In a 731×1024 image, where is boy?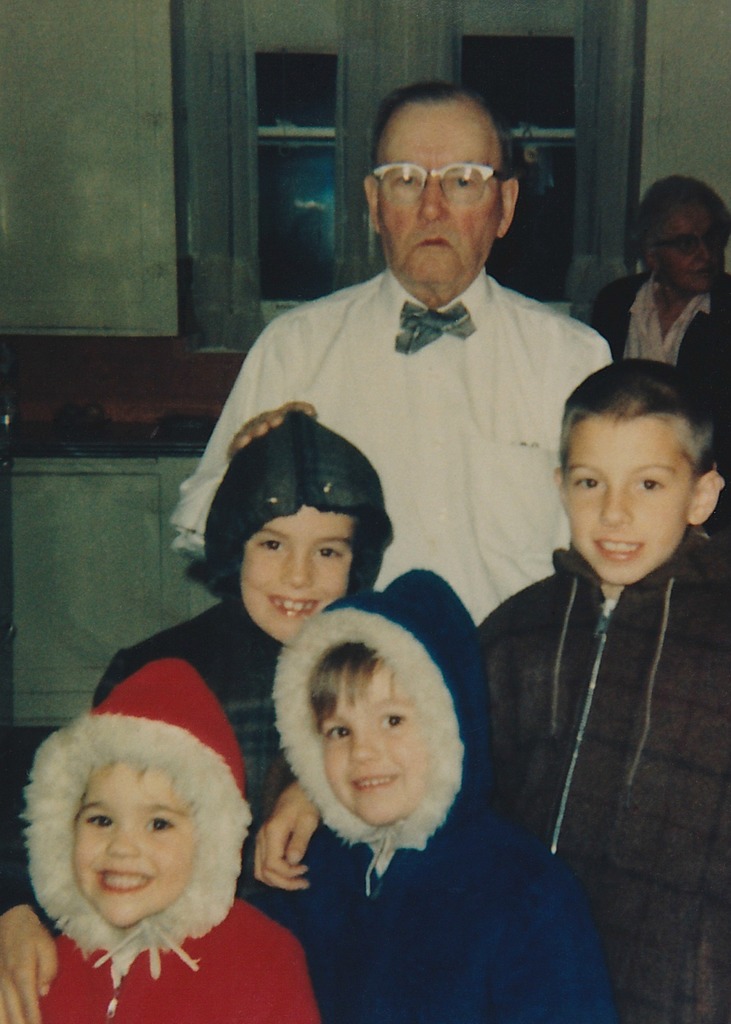
select_region(95, 409, 393, 894).
